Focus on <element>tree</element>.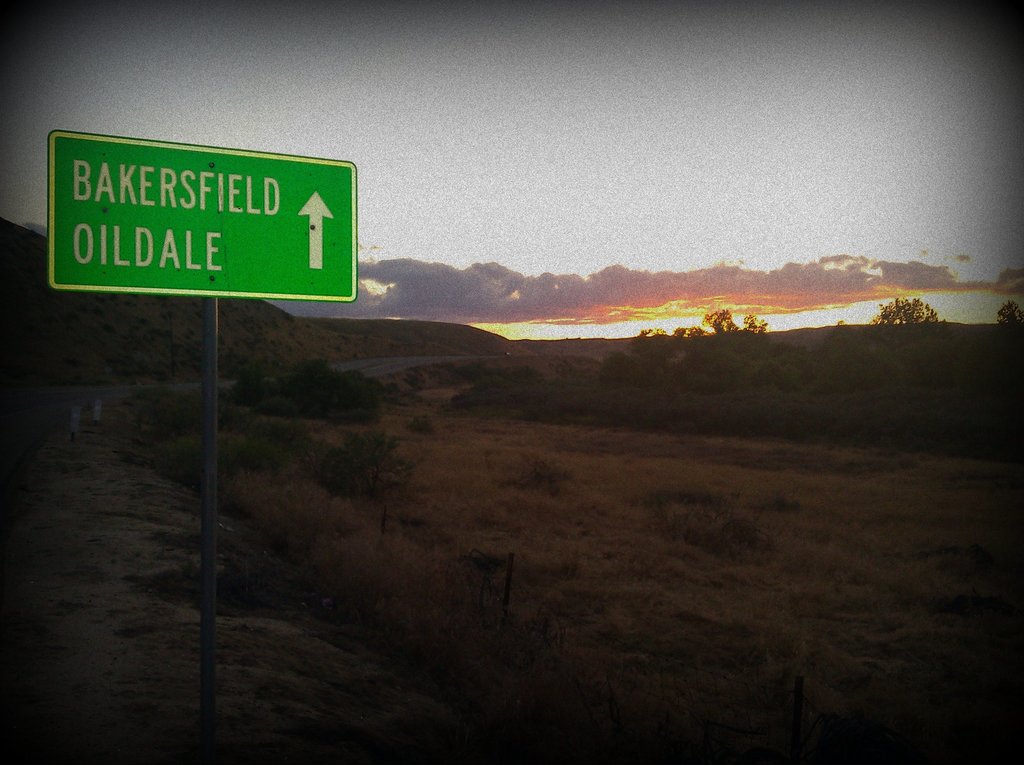
Focused at <box>870,298,947,335</box>.
